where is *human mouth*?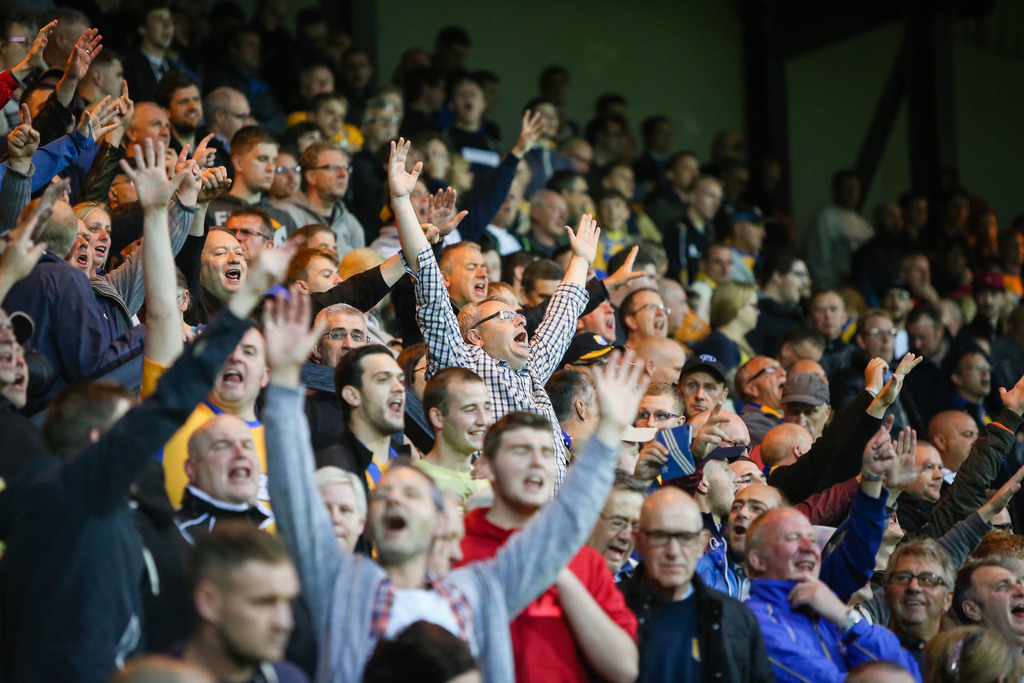
386,397,406,418.
